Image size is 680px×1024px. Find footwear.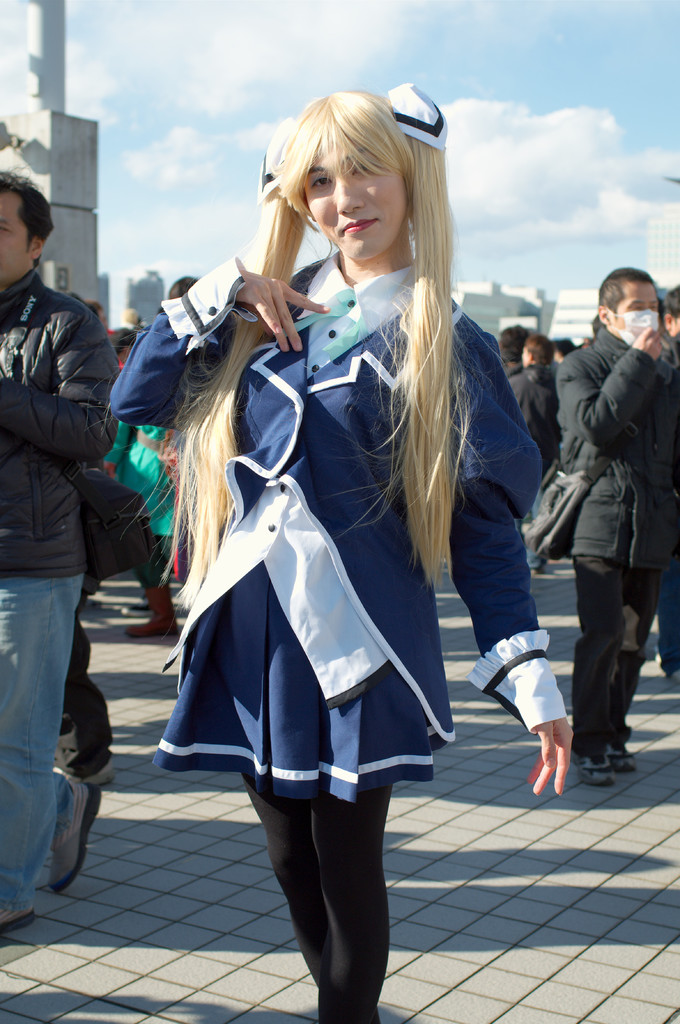
bbox(45, 781, 98, 901).
